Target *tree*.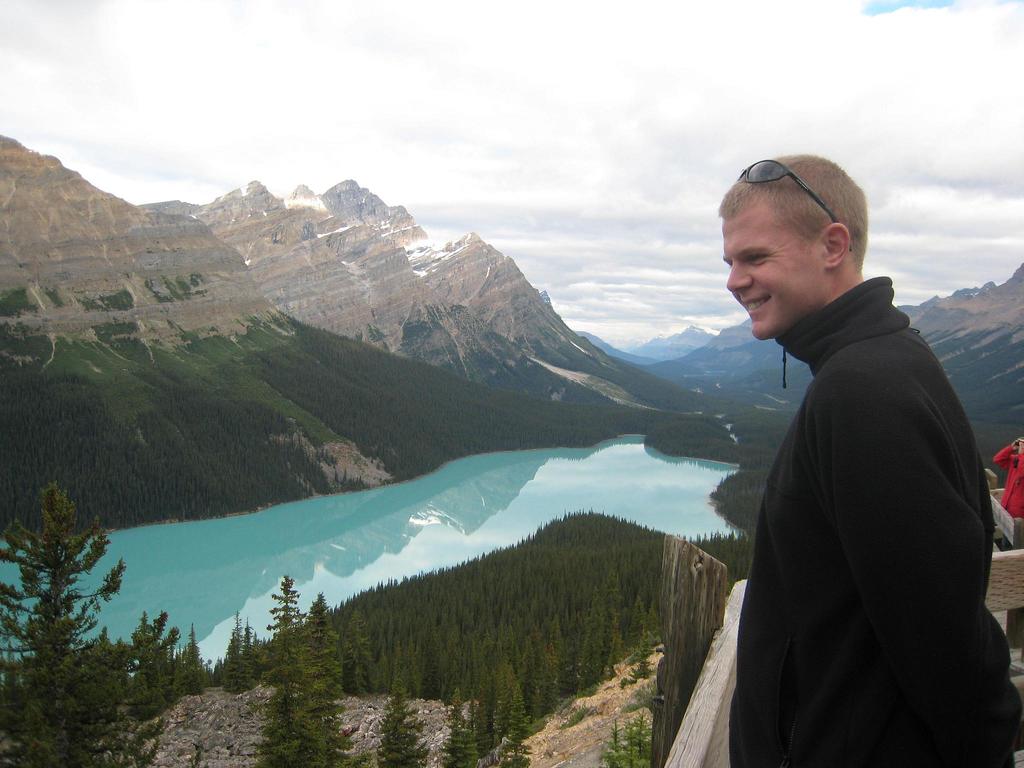
Target region: (x1=275, y1=591, x2=360, y2=767).
